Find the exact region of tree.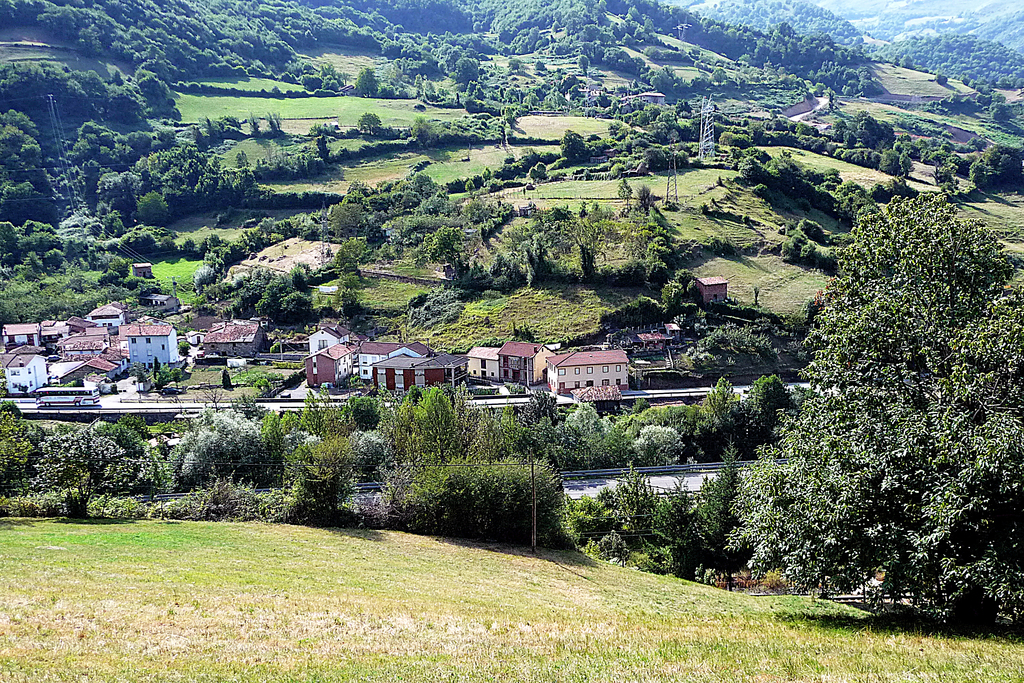
Exact region: bbox=(561, 393, 614, 469).
